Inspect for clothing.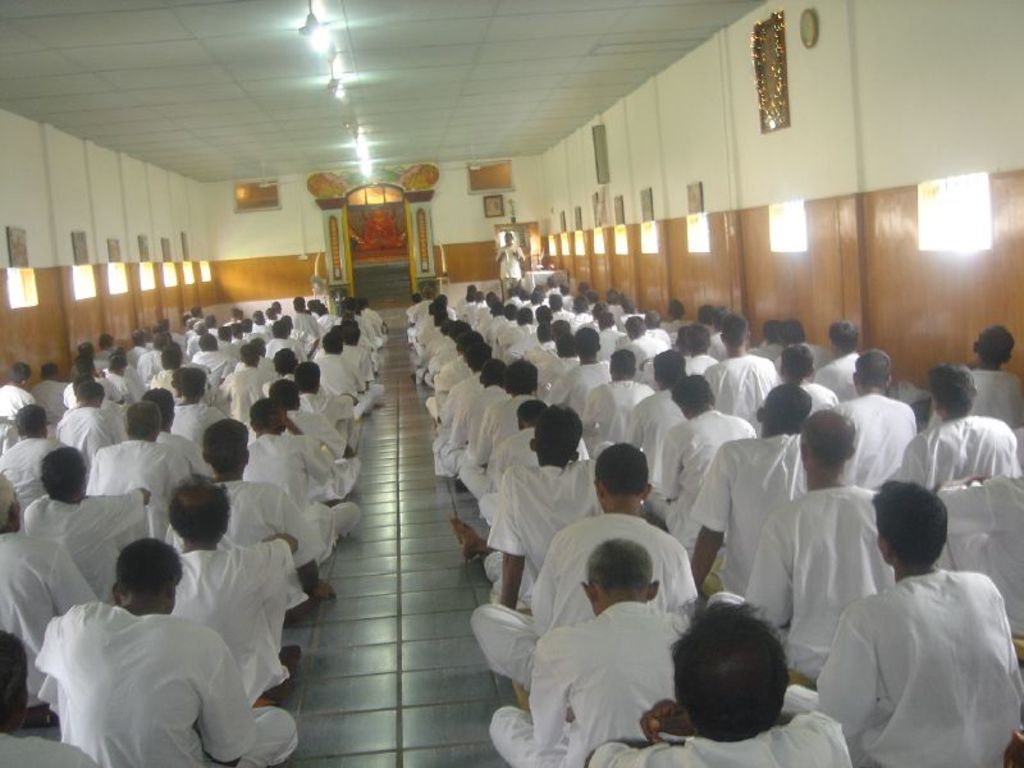
Inspection: 778 573 1023 762.
